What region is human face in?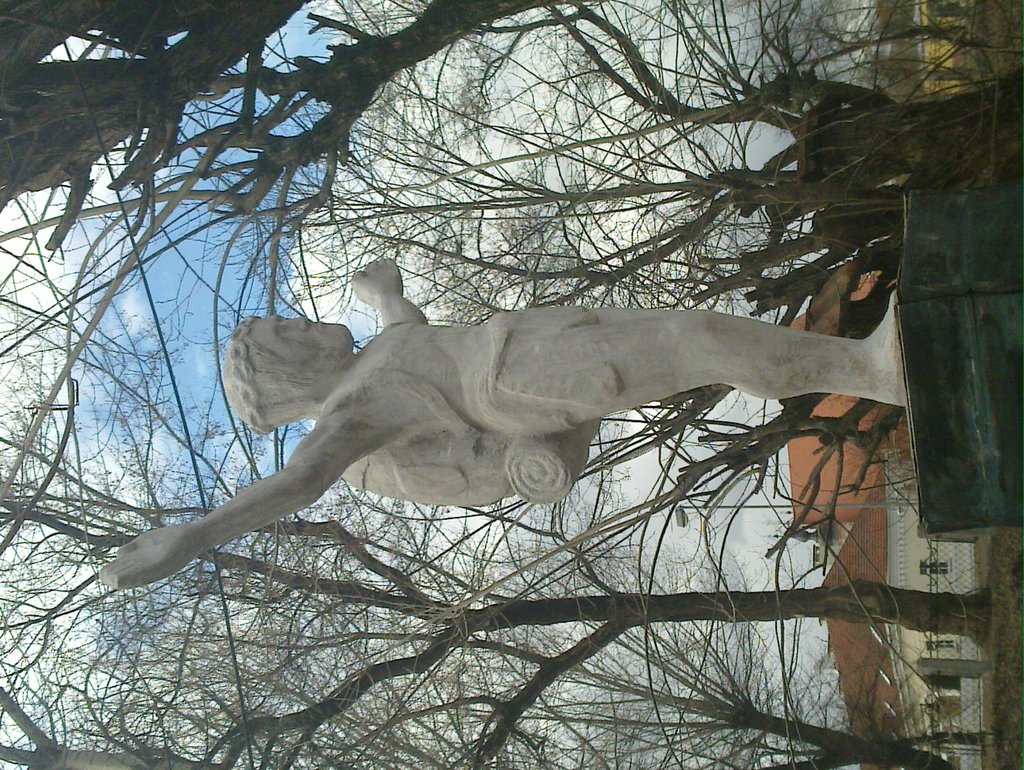
255/312/351/365.
